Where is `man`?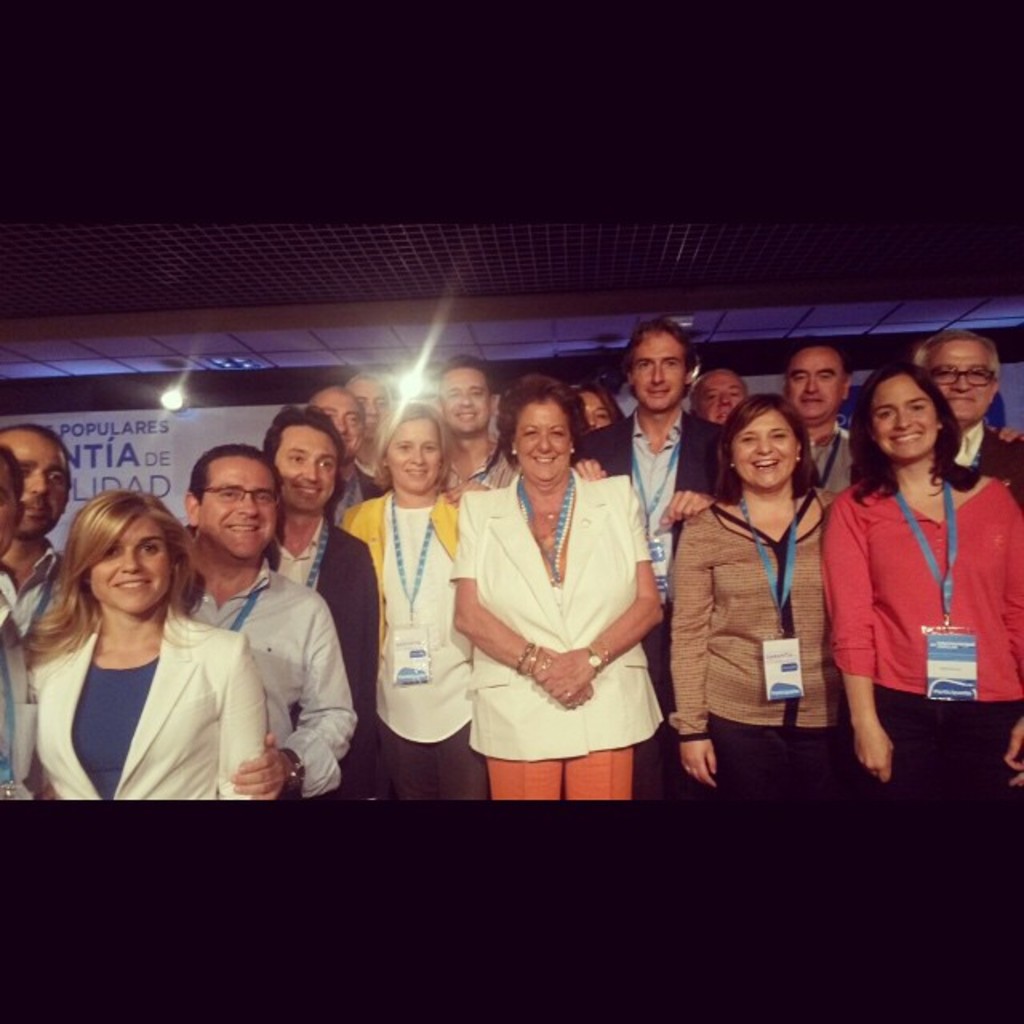
{"left": 344, "top": 371, "right": 397, "bottom": 491}.
